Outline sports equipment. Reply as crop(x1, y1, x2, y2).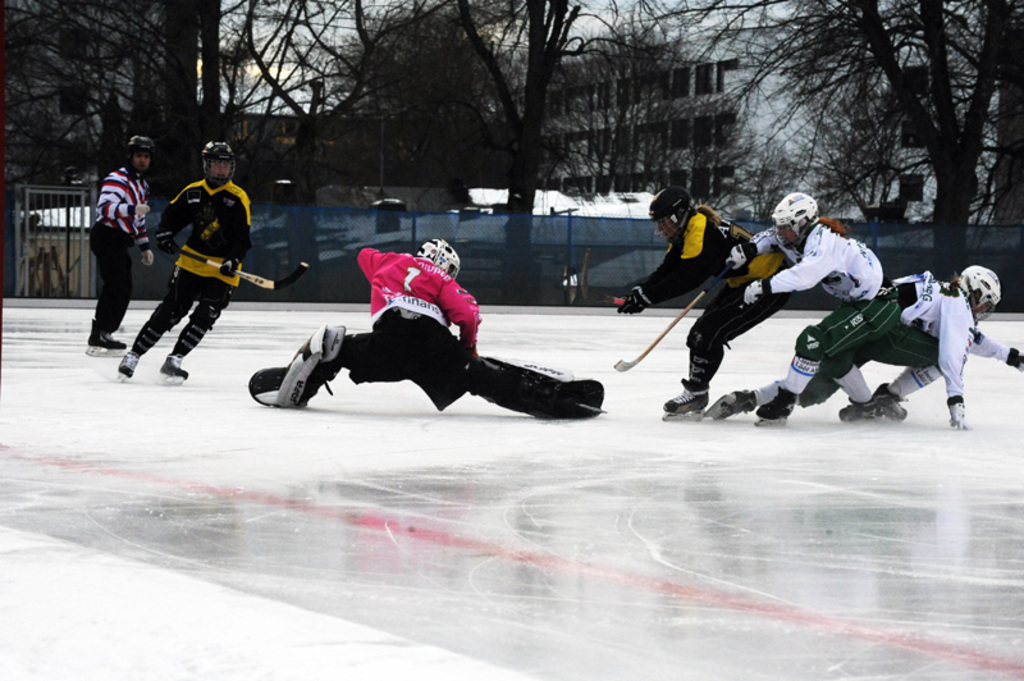
crop(170, 248, 310, 297).
